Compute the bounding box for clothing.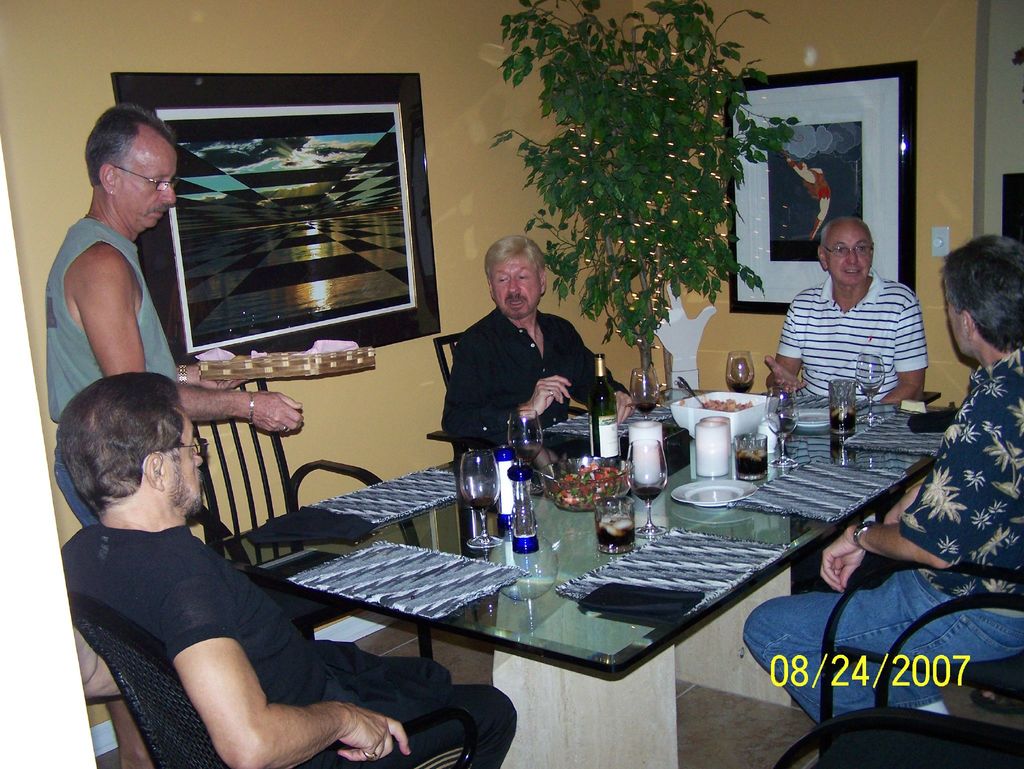
bbox(58, 515, 516, 768).
